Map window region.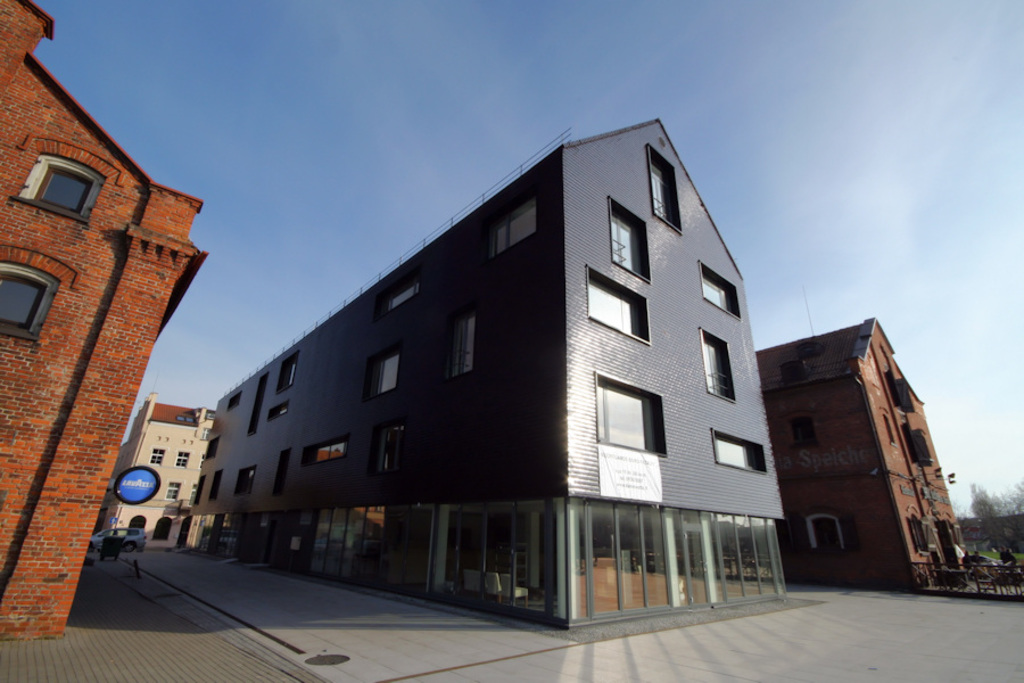
Mapped to locate(792, 420, 820, 450).
